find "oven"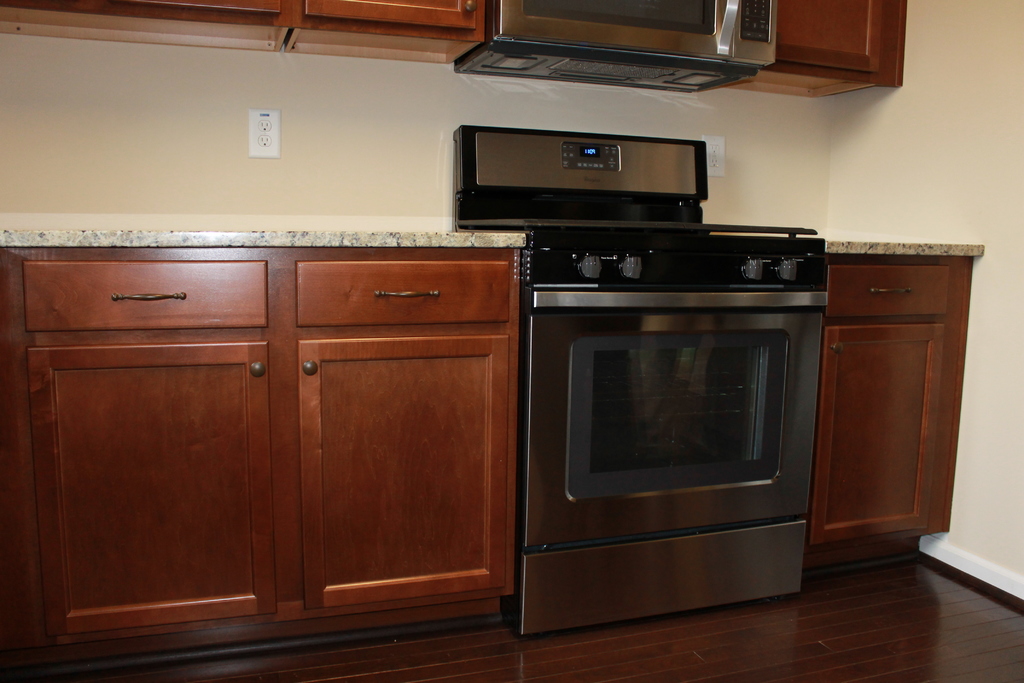
bbox=[493, 0, 777, 66]
